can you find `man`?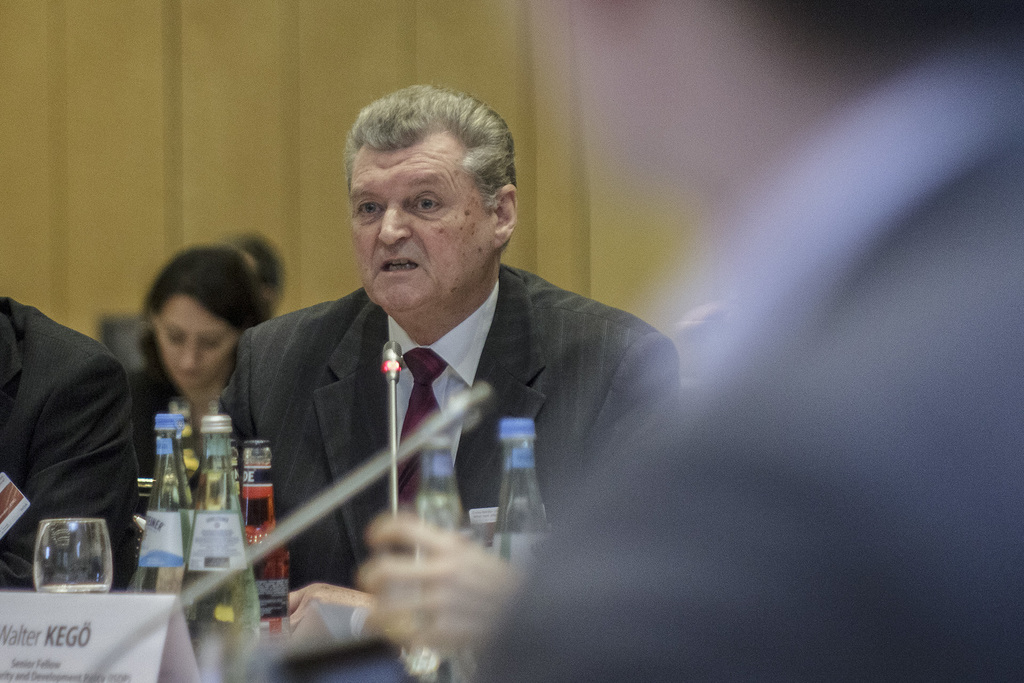
Yes, bounding box: 185,108,676,614.
